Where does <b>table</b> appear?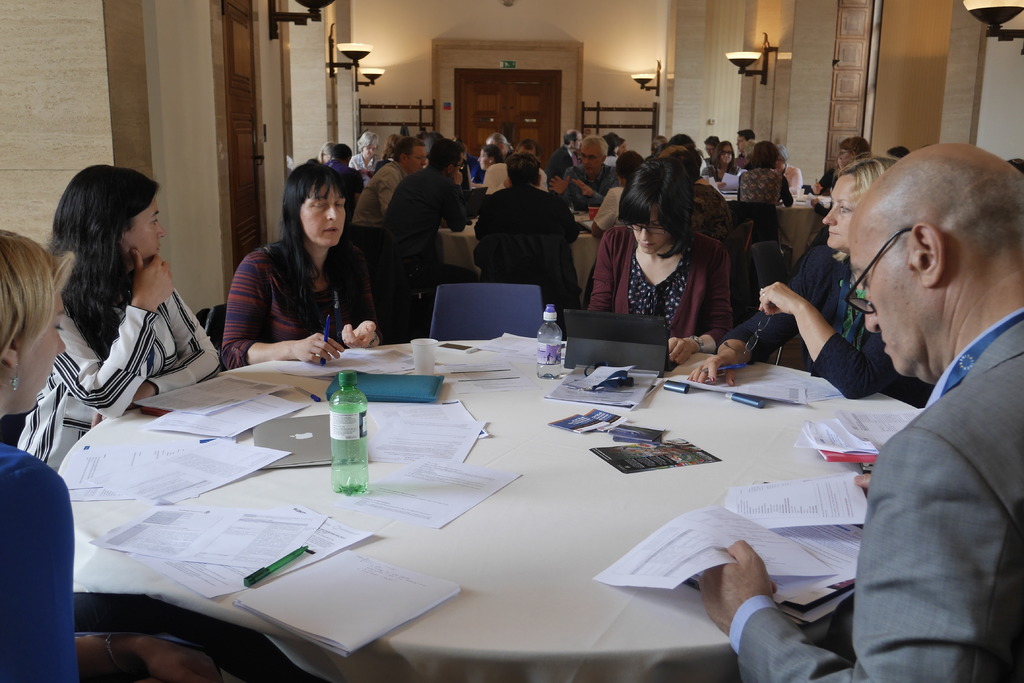
Appears at <region>722, 195, 832, 256</region>.
